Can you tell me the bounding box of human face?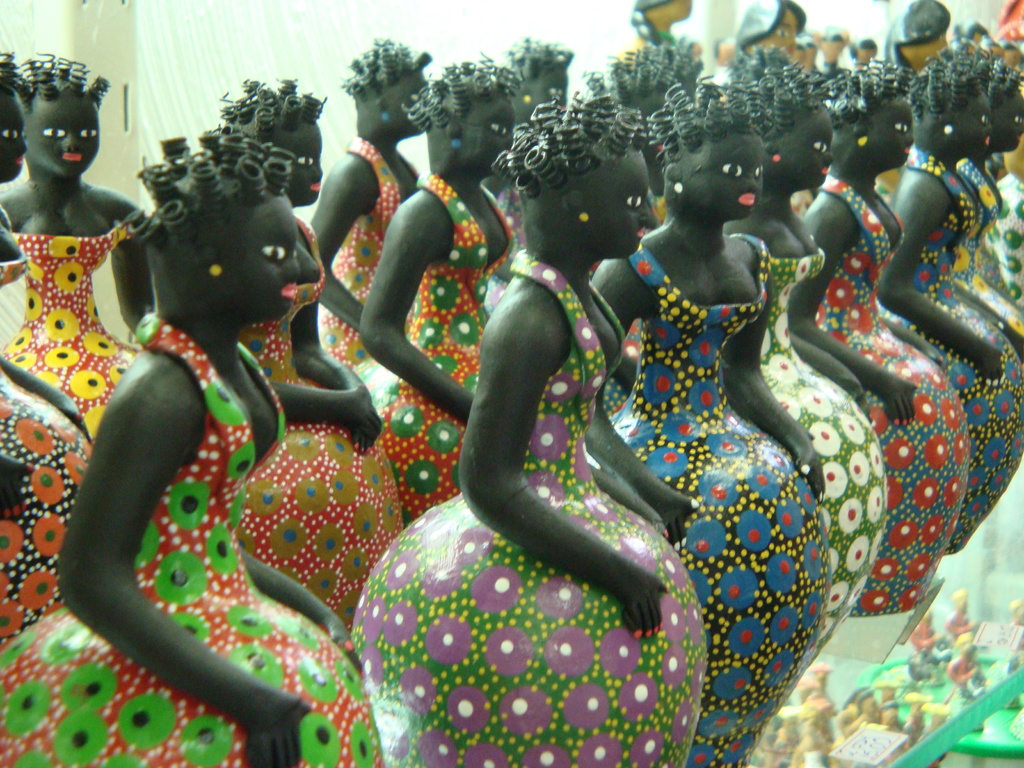
<bbox>992, 92, 1023, 150</bbox>.
